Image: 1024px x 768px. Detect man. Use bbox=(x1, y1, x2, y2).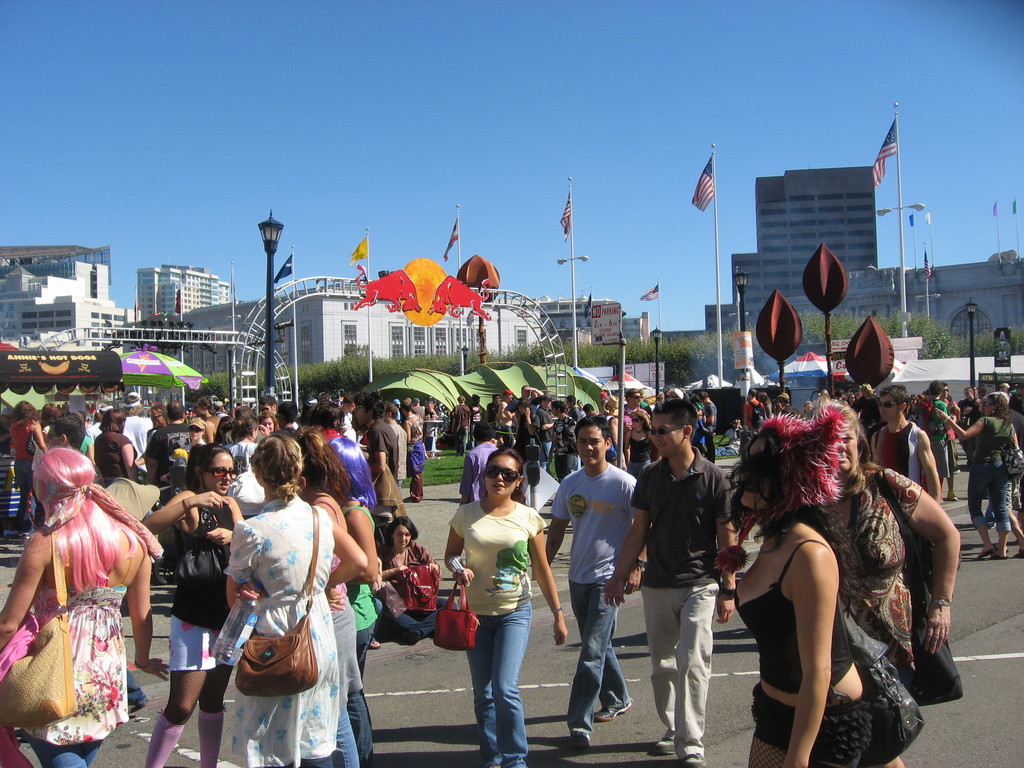
bbox=(321, 408, 338, 443).
